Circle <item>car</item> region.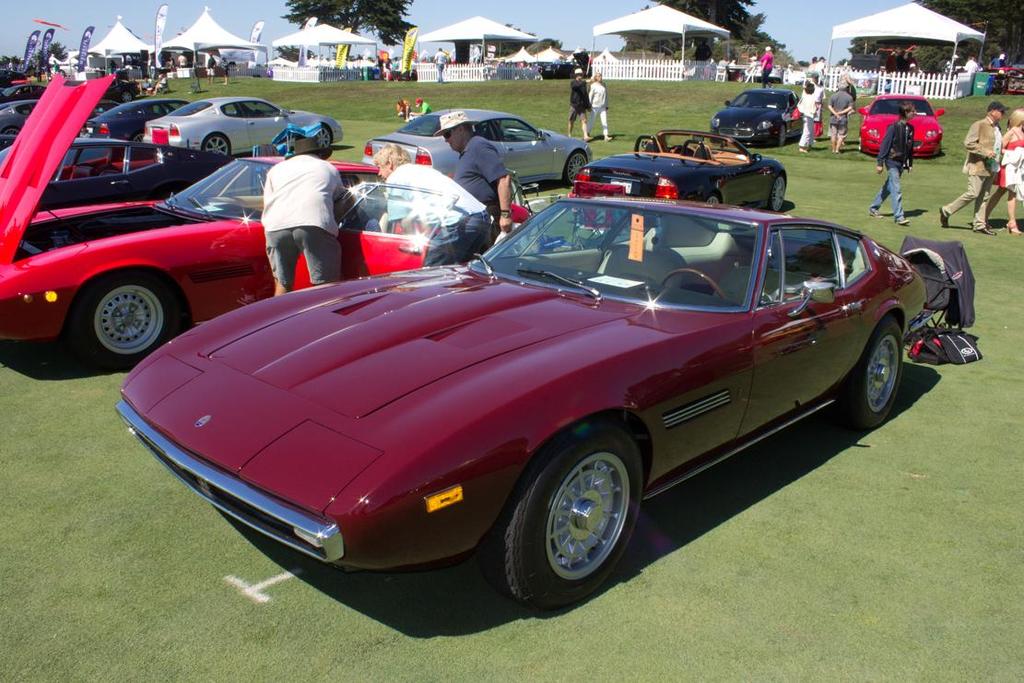
Region: <region>0, 75, 532, 368</region>.
